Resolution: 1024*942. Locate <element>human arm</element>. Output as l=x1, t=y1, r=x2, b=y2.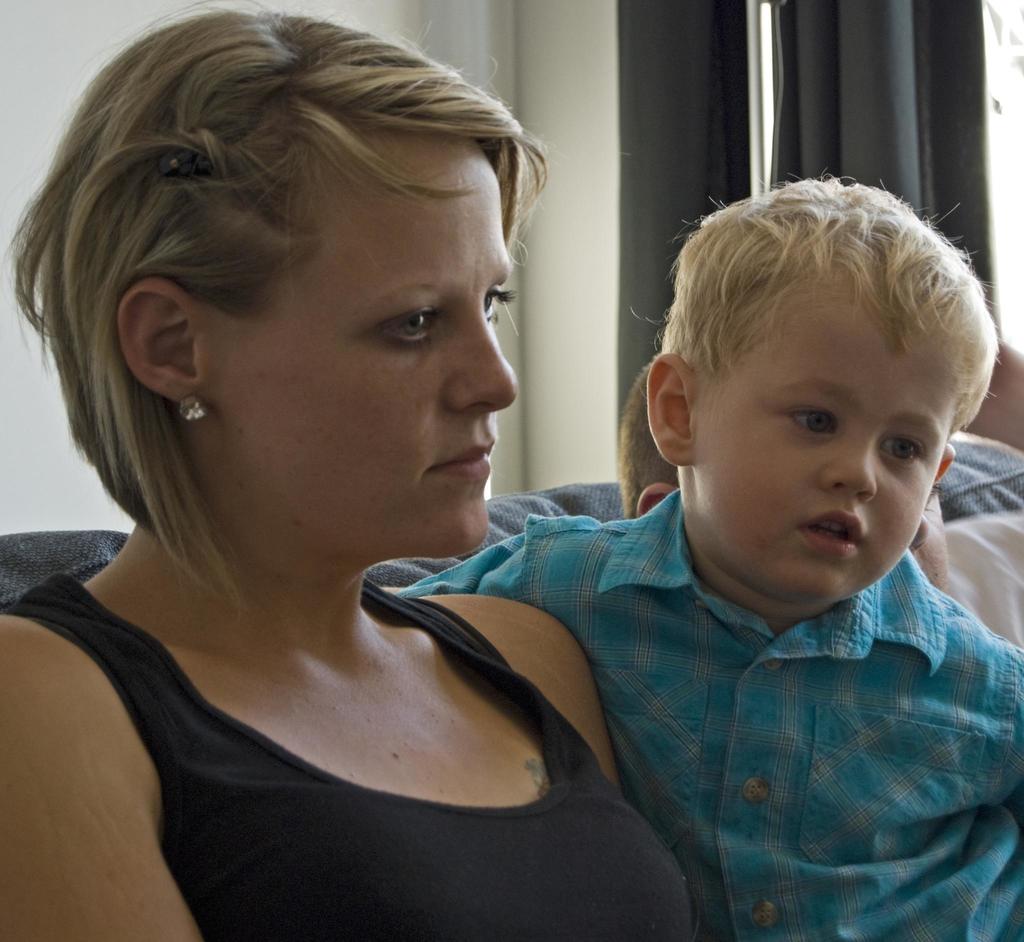
l=0, t=612, r=202, b=941.
